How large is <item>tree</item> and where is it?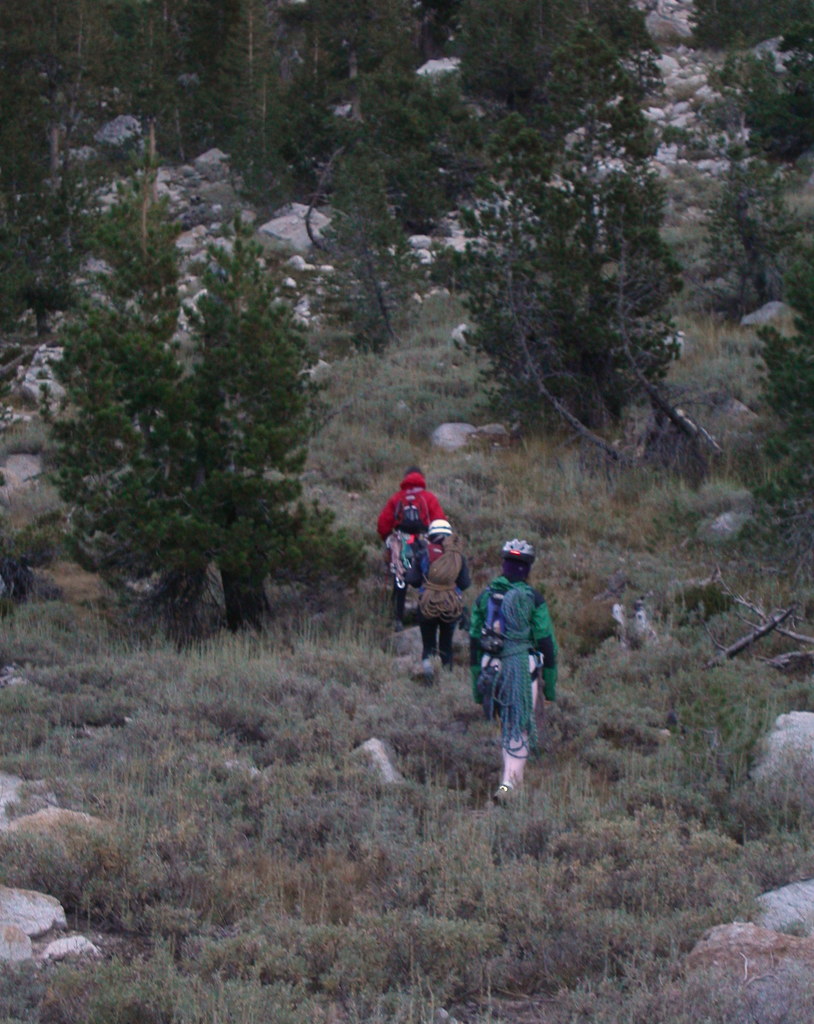
Bounding box: BBox(58, 0, 109, 145).
